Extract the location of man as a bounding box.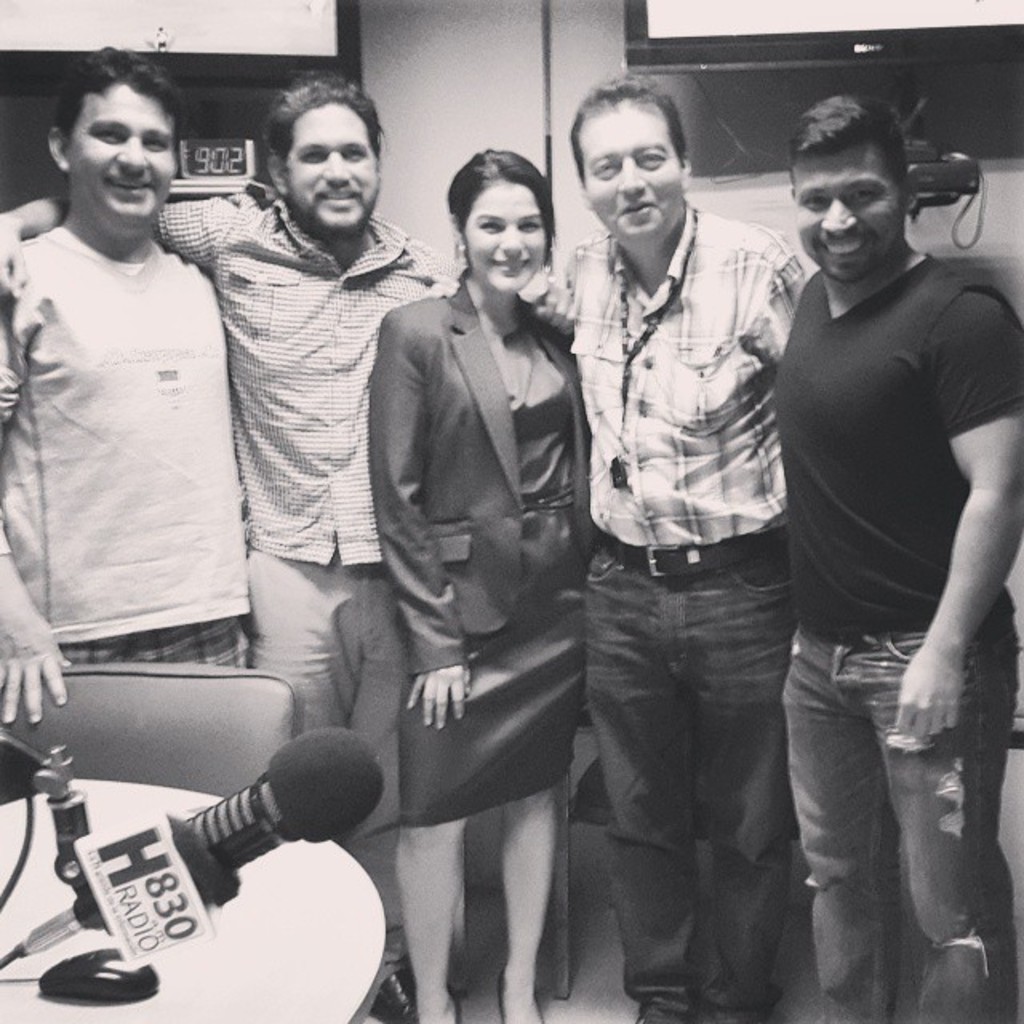
BBox(0, 40, 256, 725).
